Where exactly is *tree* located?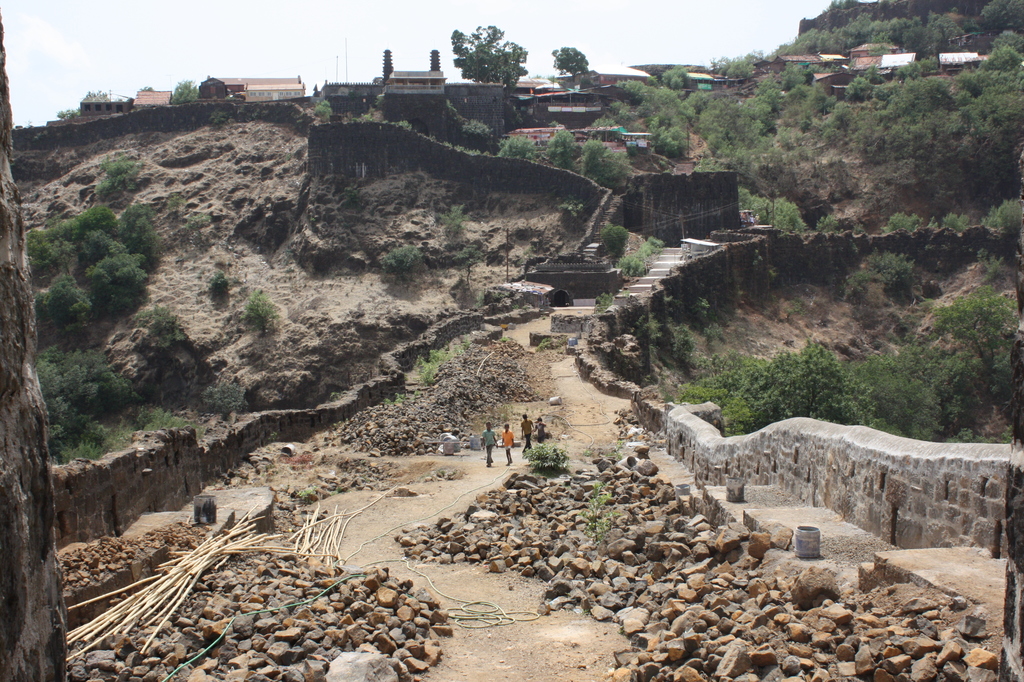
Its bounding box is region(615, 65, 716, 162).
